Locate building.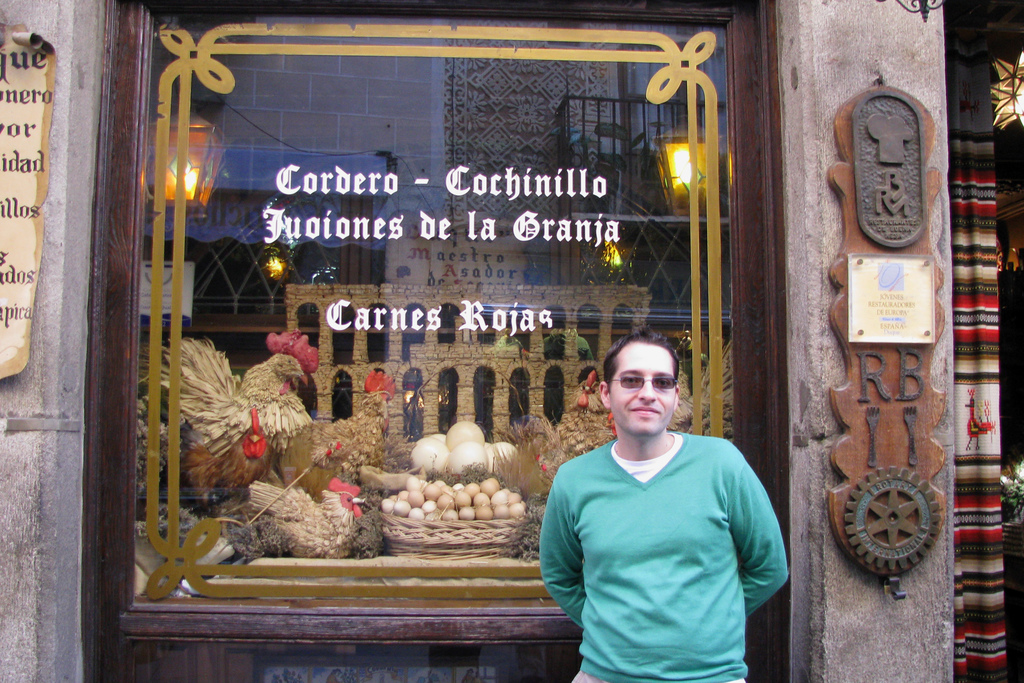
Bounding box: x1=0 y1=0 x2=1023 y2=682.
